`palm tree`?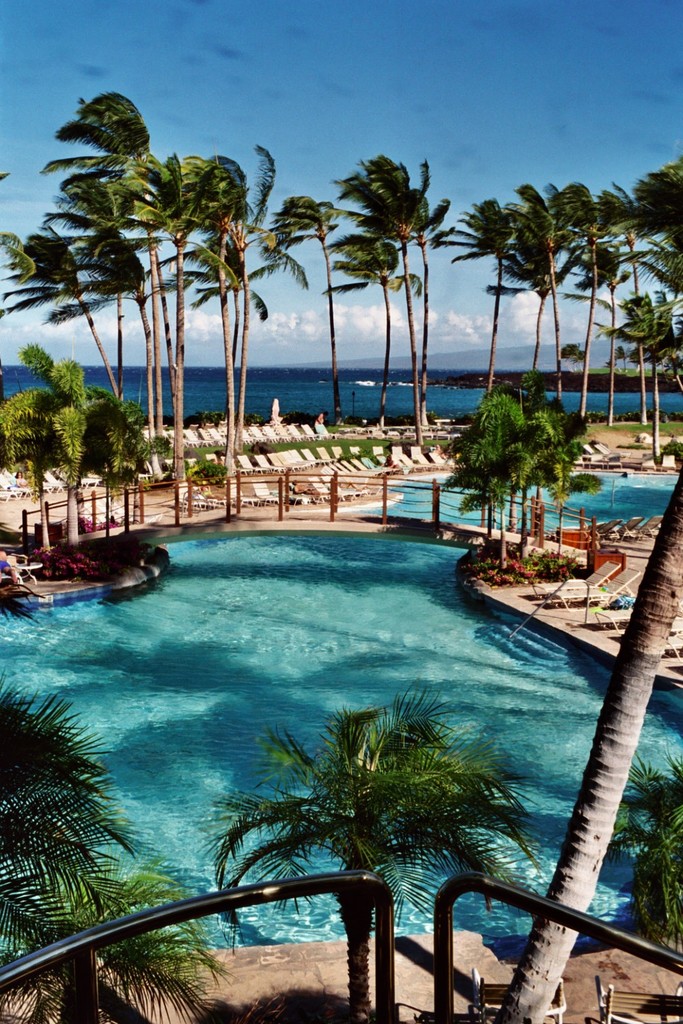
detection(630, 158, 682, 403)
